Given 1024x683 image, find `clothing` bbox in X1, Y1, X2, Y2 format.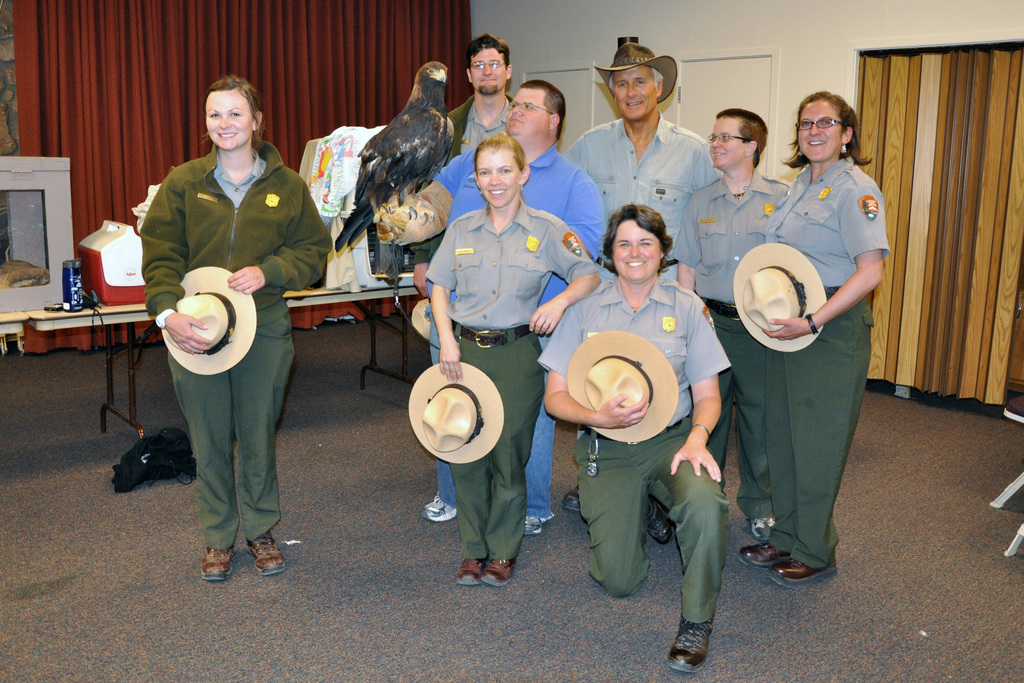
538, 274, 732, 624.
